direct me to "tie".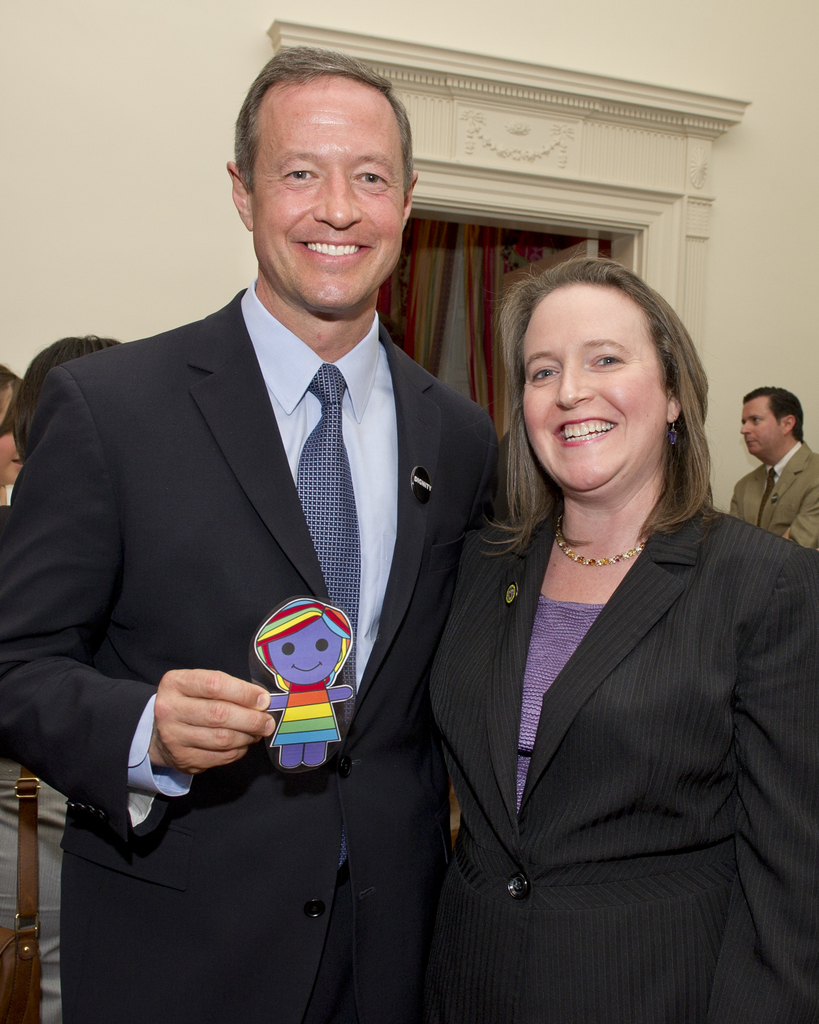
Direction: <box>298,362,361,745</box>.
